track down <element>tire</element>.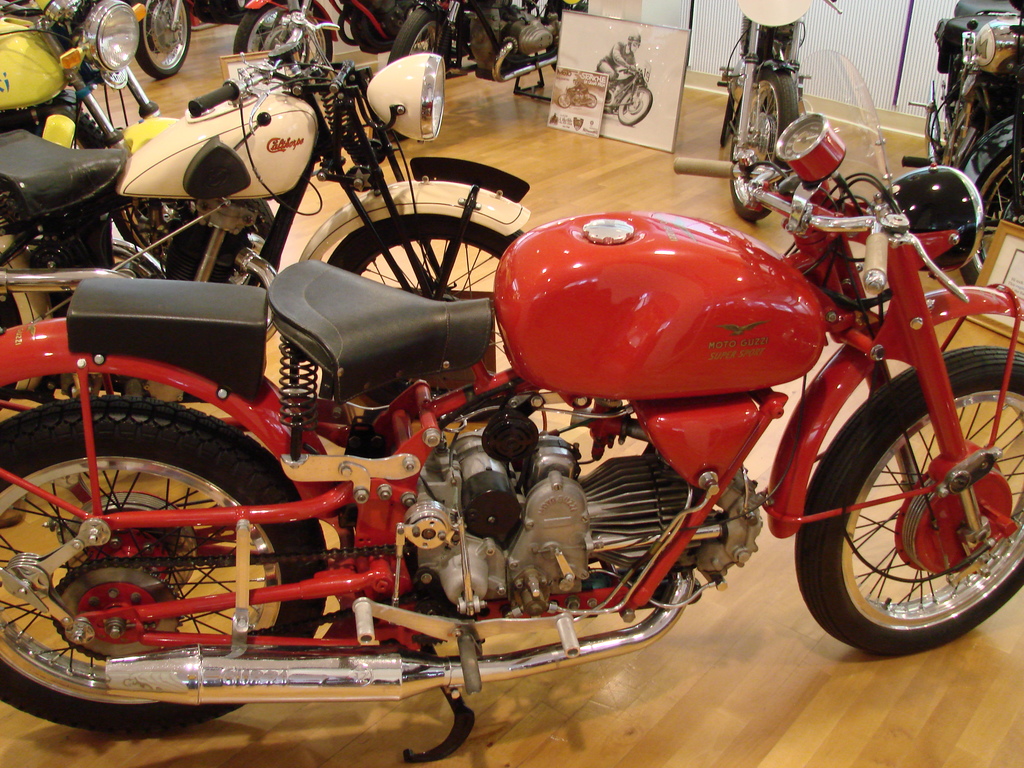
Tracked to box=[328, 225, 584, 301].
